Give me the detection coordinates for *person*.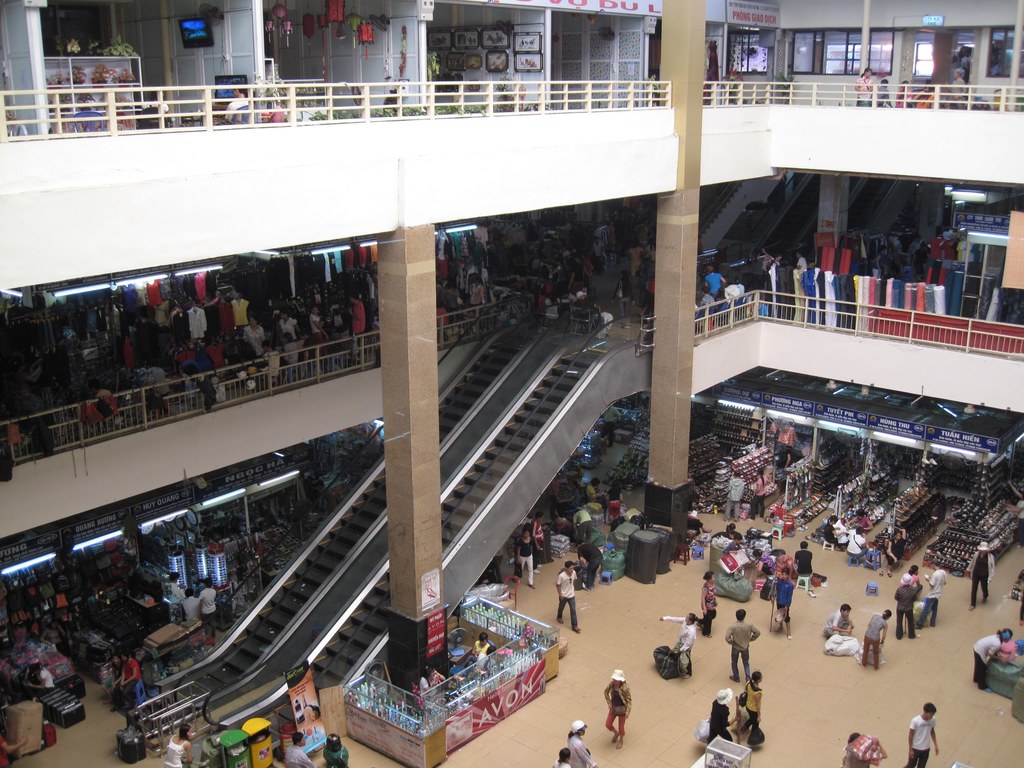
detection(600, 668, 637, 750).
